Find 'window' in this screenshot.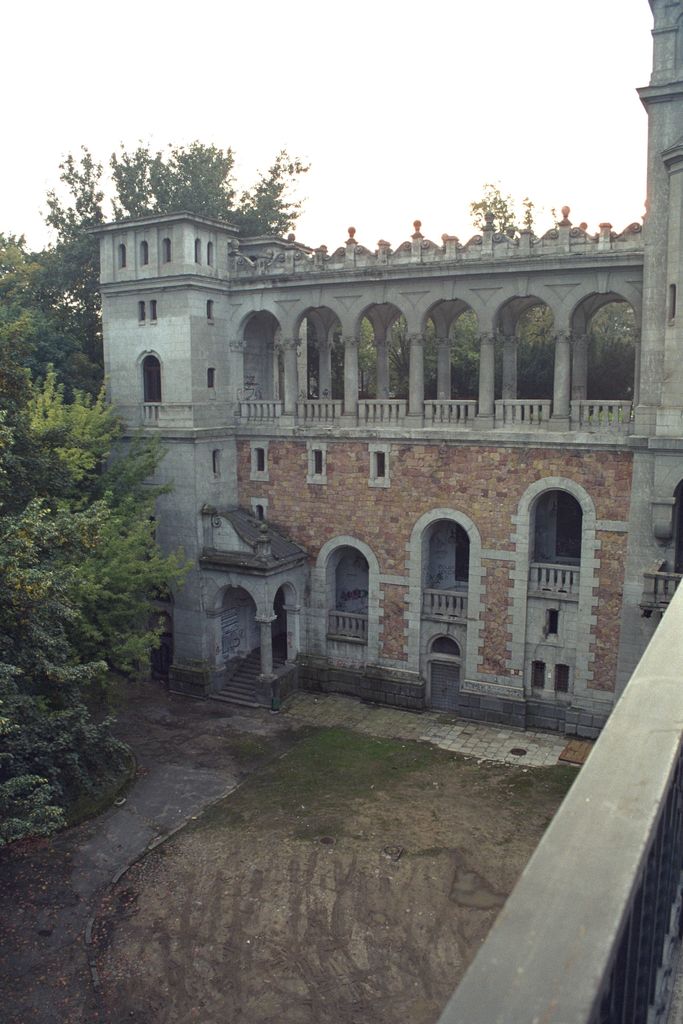
The bounding box for 'window' is left=204, top=298, right=215, bottom=324.
